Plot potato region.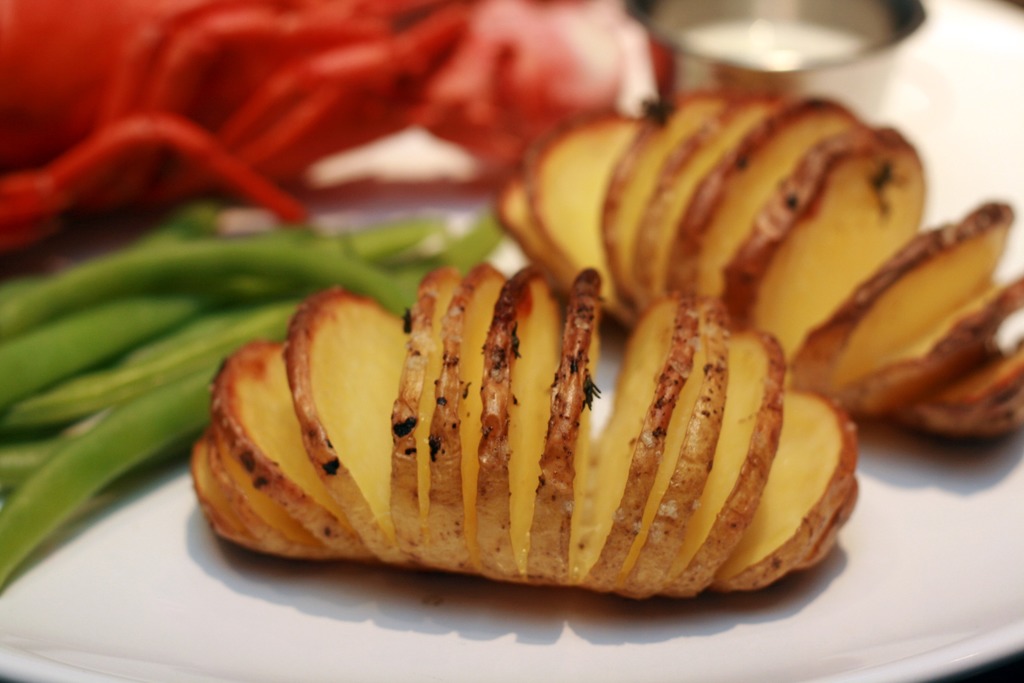
Plotted at <region>492, 86, 1023, 436</region>.
